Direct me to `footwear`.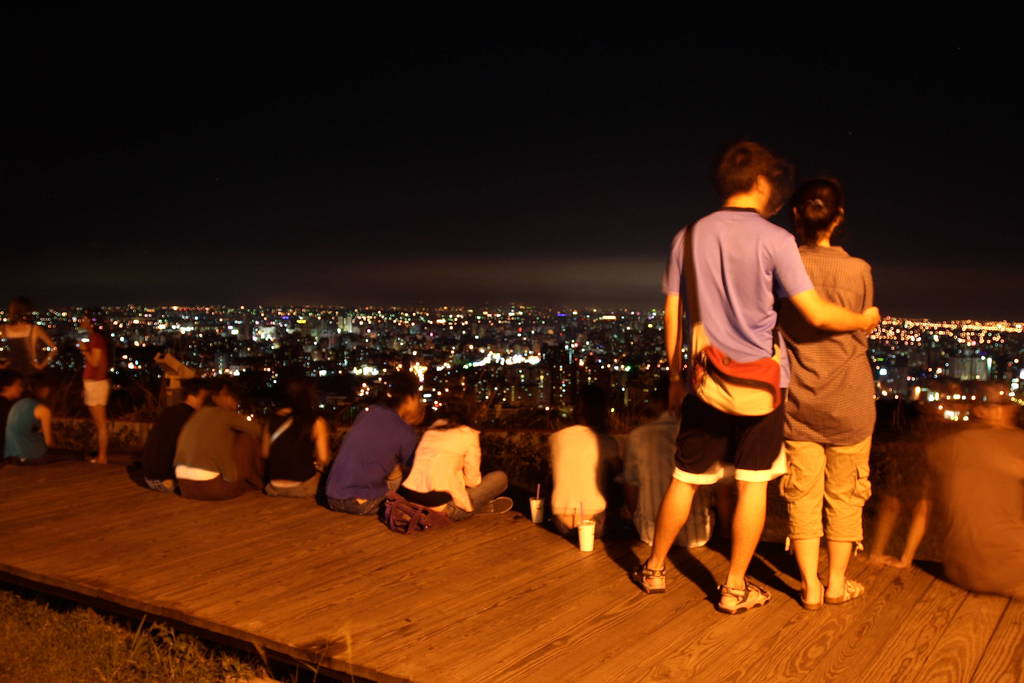
Direction: <box>716,582,770,613</box>.
